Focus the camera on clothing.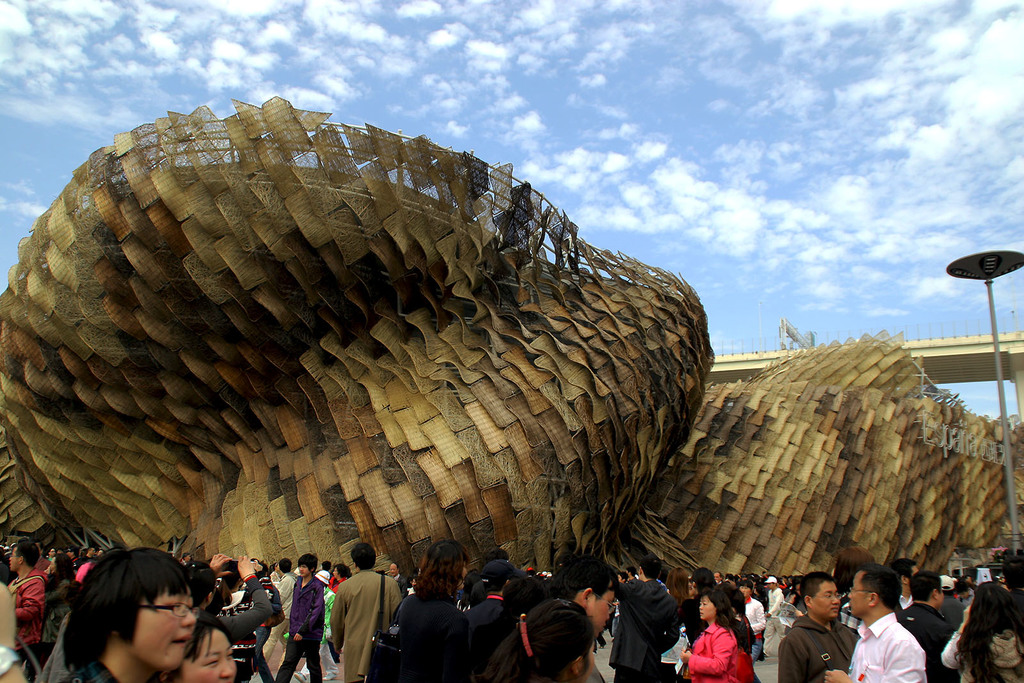
Focus region: (left=616, top=584, right=687, bottom=682).
